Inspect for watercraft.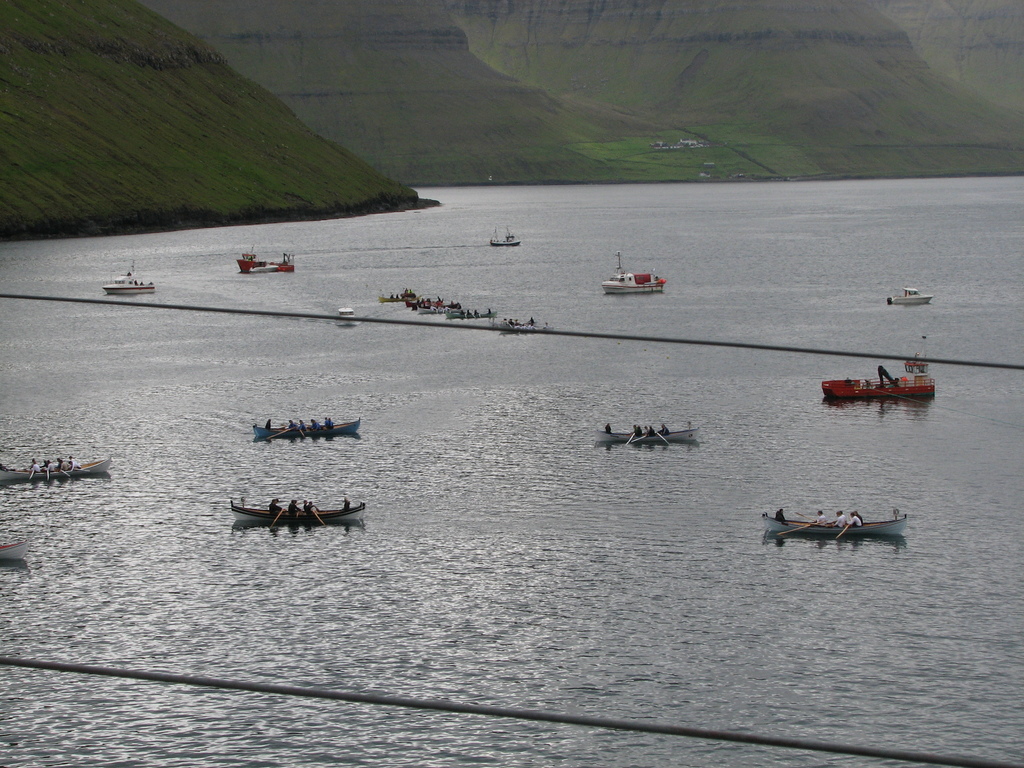
Inspection: [238, 249, 292, 271].
